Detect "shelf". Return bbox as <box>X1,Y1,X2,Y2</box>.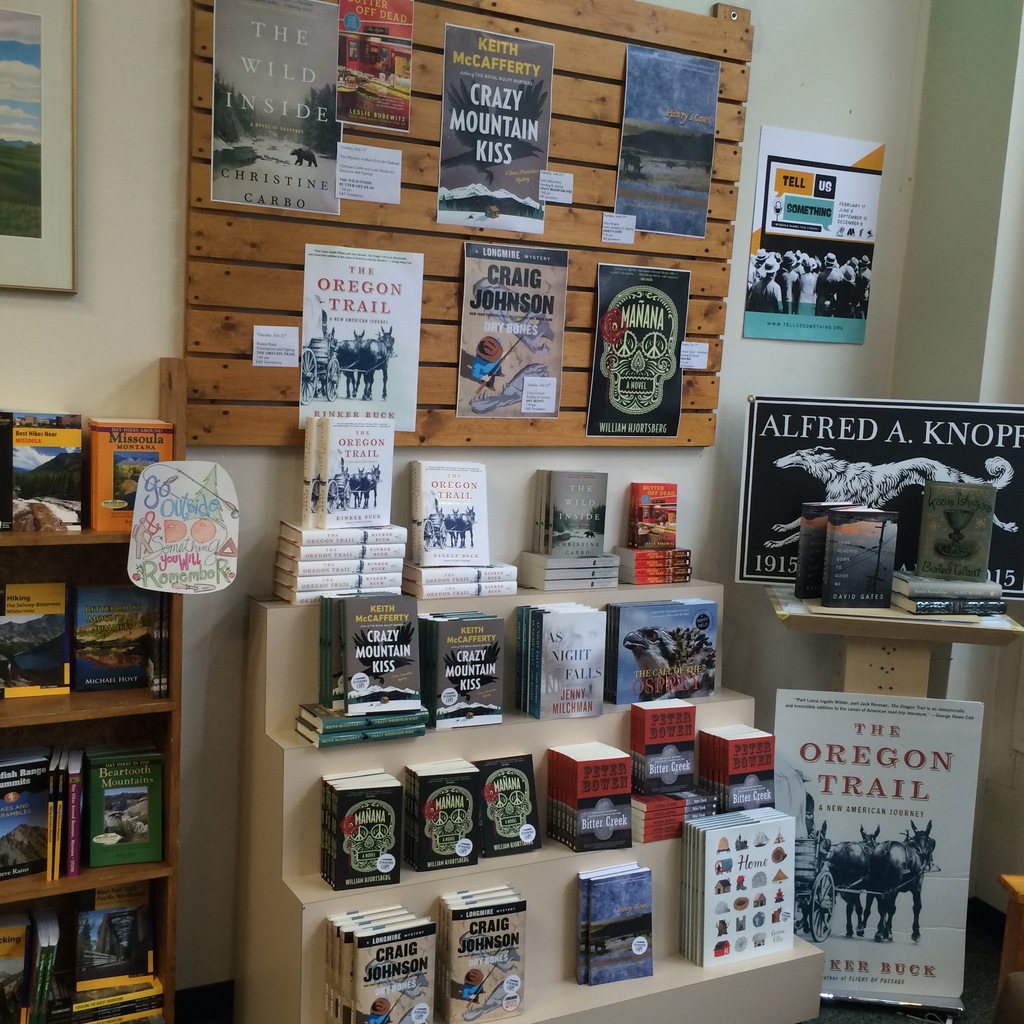
<box>252,567,829,1023</box>.
